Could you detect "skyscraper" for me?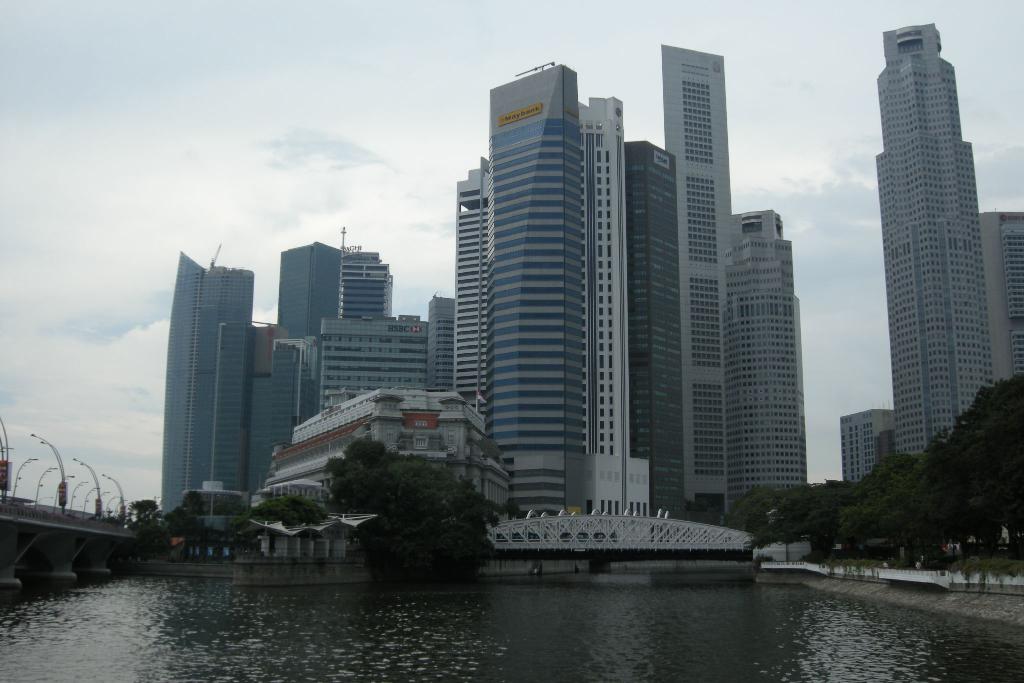
Detection result: bbox=[457, 156, 491, 439].
